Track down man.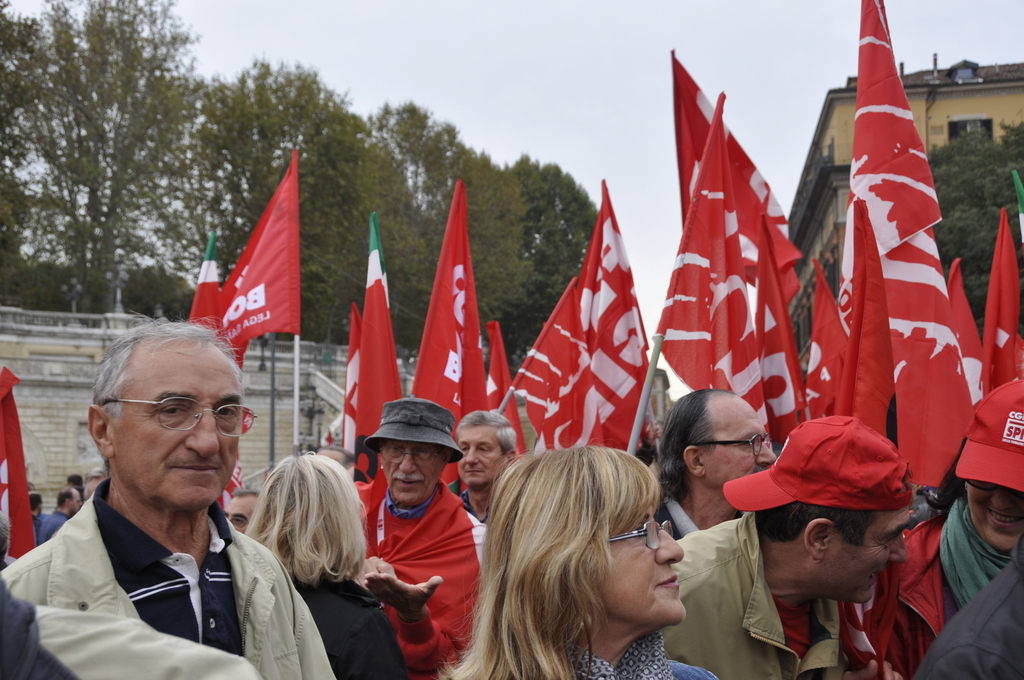
Tracked to <box>651,384,778,540</box>.
